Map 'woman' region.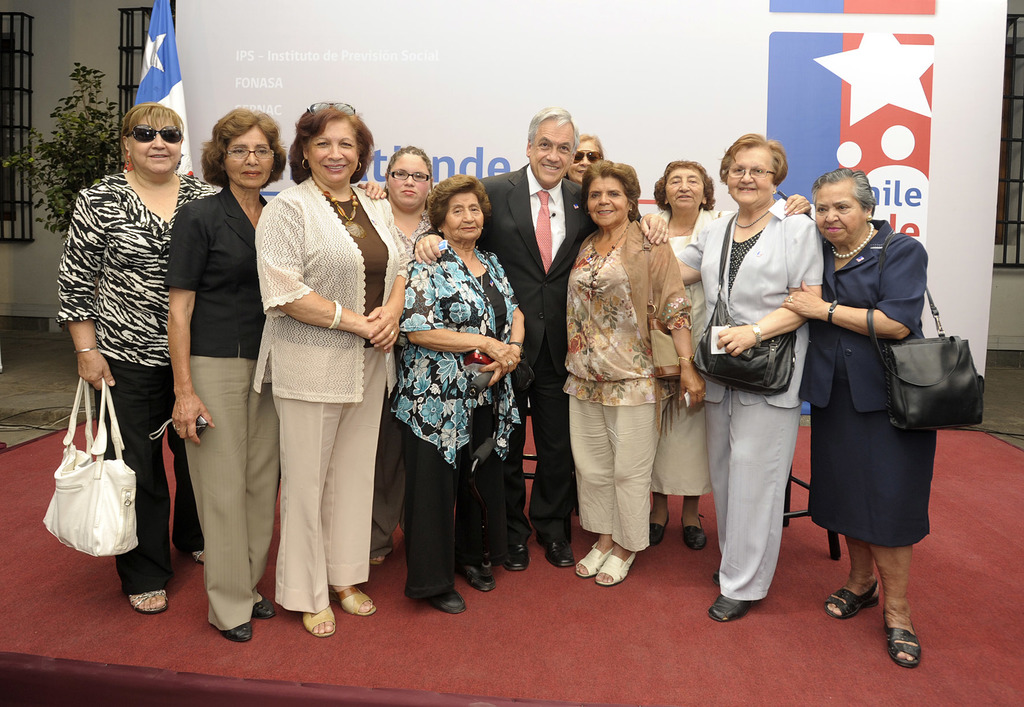
Mapped to x1=154 y1=101 x2=394 y2=638.
